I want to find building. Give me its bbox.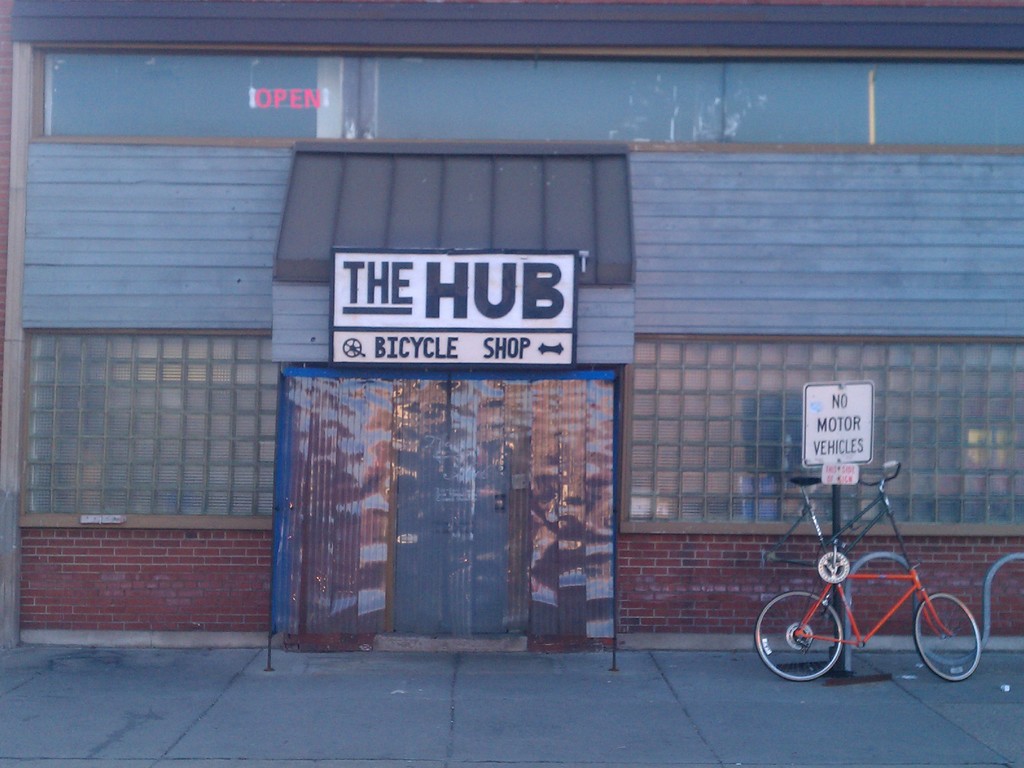
box(0, 0, 1023, 652).
